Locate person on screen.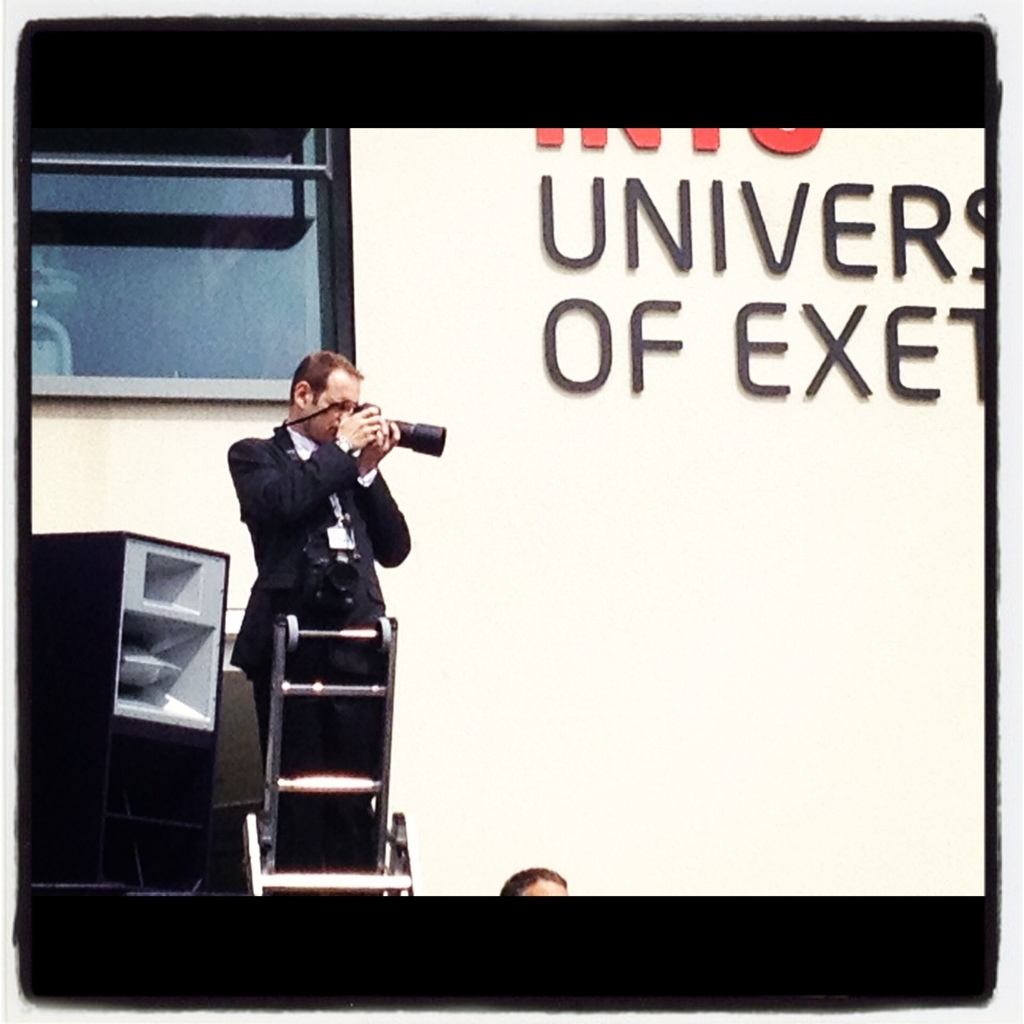
On screen at crop(217, 349, 415, 878).
